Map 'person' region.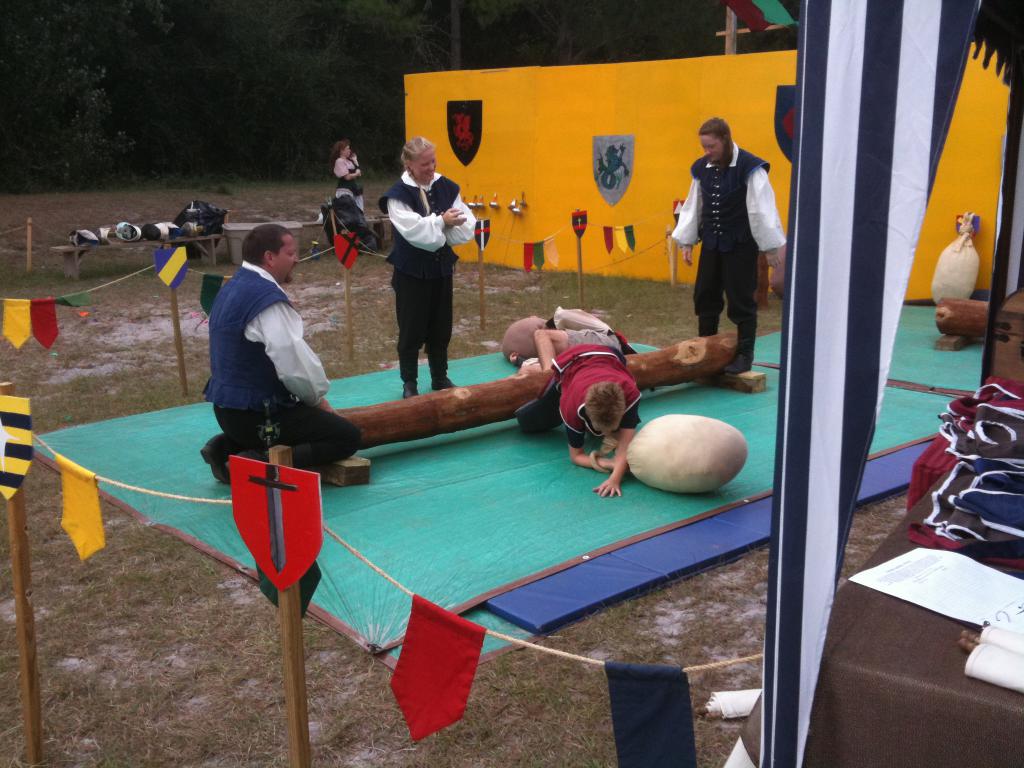
Mapped to locate(202, 224, 354, 457).
